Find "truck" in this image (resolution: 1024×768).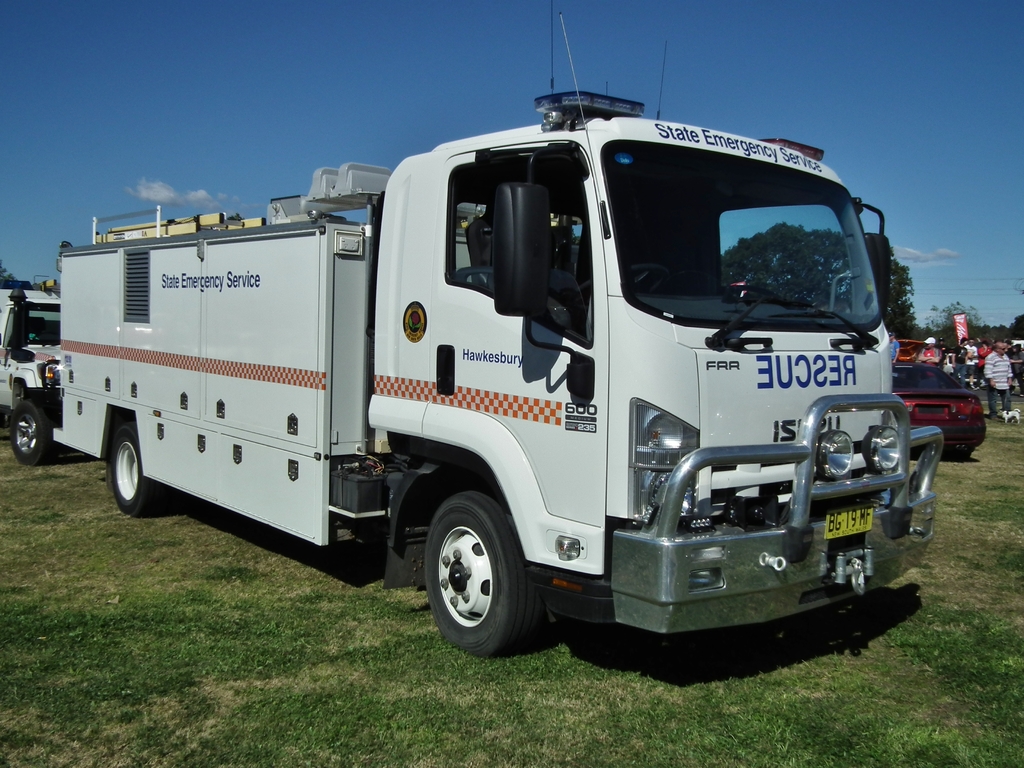
<box>33,56,939,682</box>.
